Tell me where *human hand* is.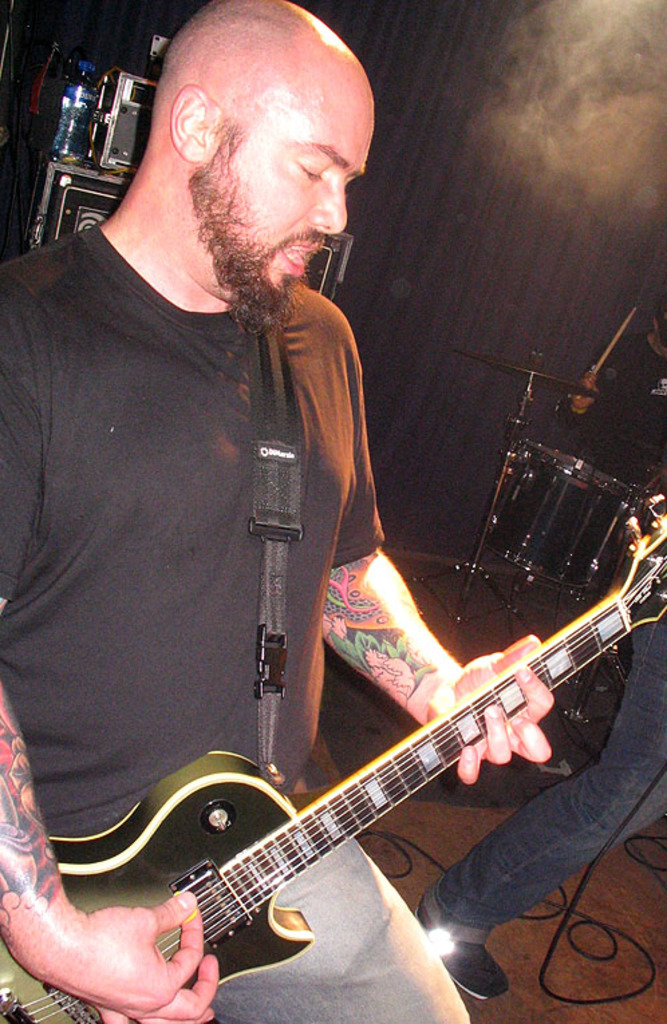
*human hand* is at crop(32, 847, 220, 1008).
